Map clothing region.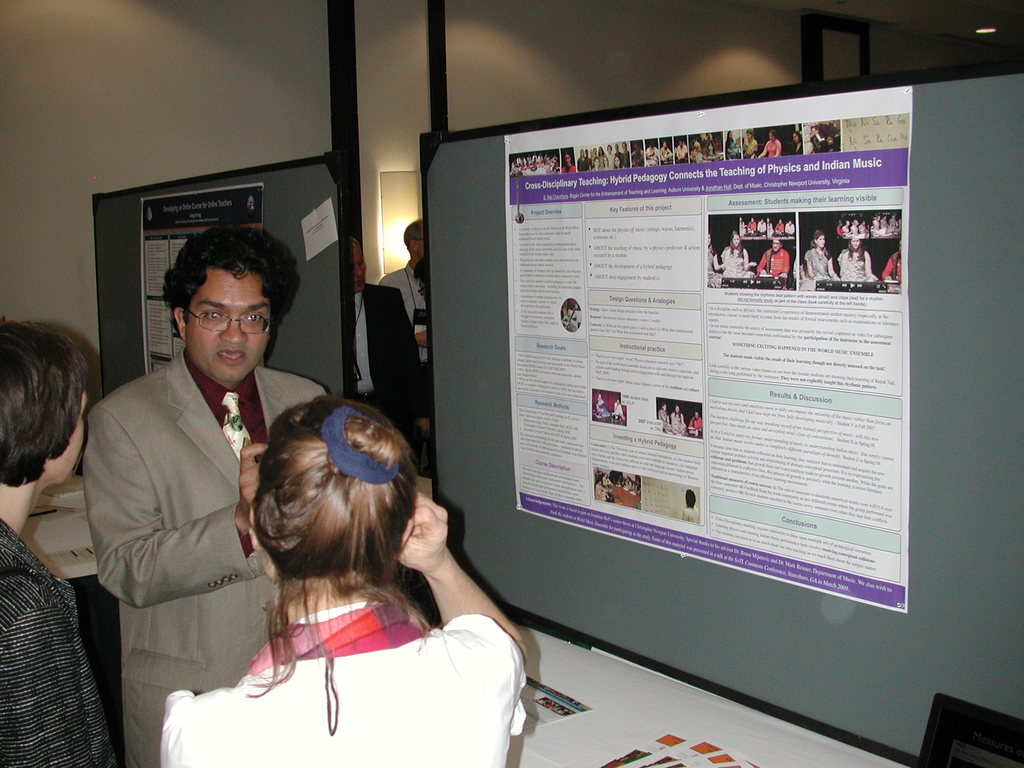
Mapped to <bbox>670, 410, 687, 426</bbox>.
